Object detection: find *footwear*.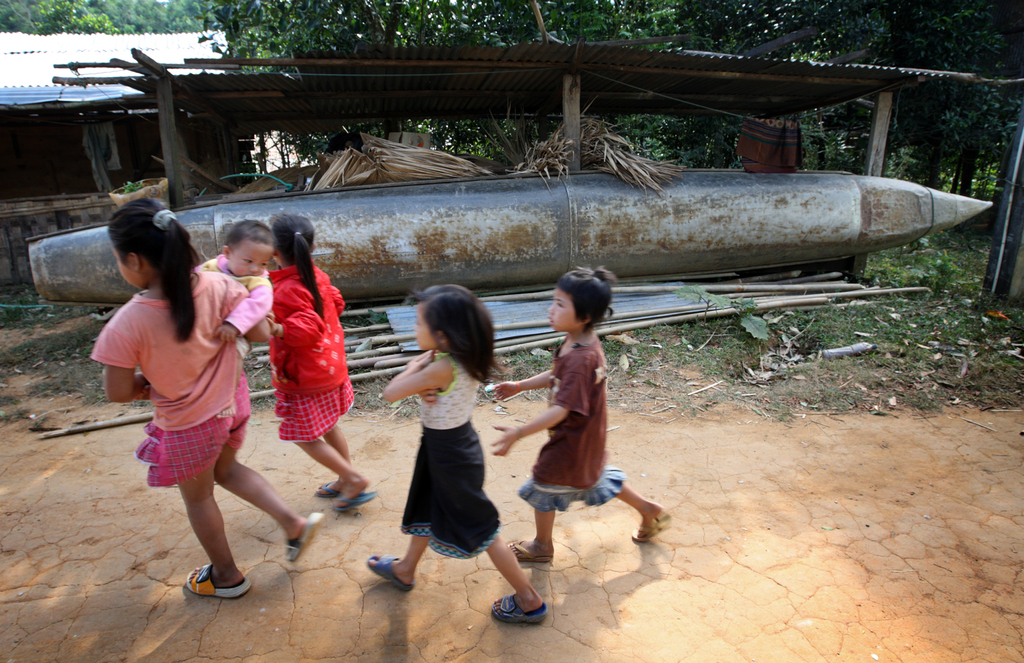
[left=494, top=595, right=547, bottom=623].
